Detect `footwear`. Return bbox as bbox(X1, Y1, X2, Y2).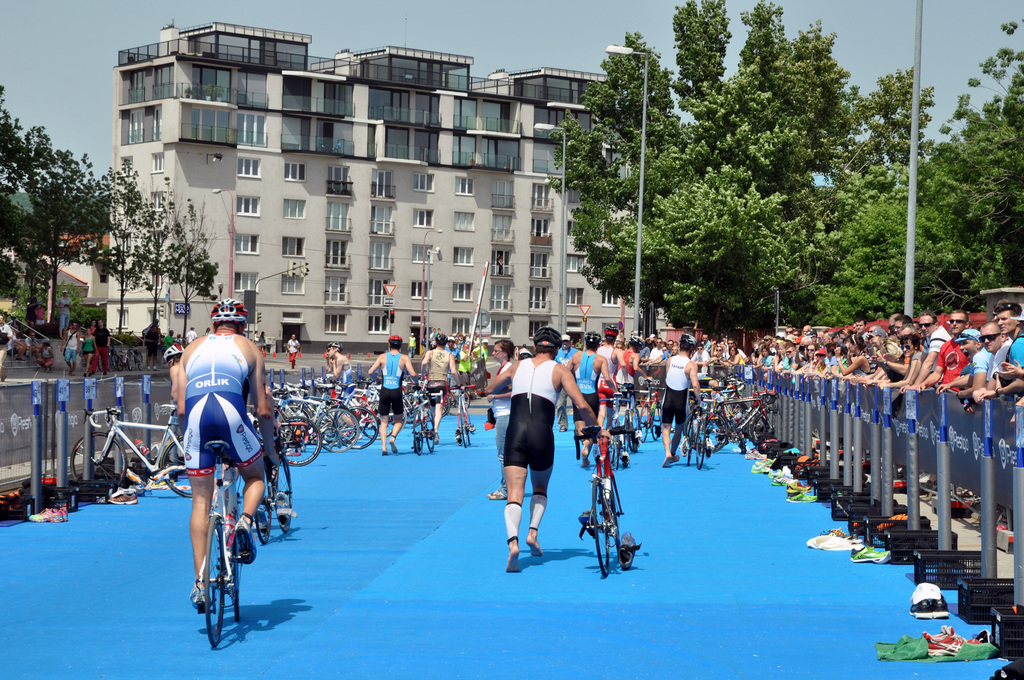
bbox(16, 356, 26, 361).
